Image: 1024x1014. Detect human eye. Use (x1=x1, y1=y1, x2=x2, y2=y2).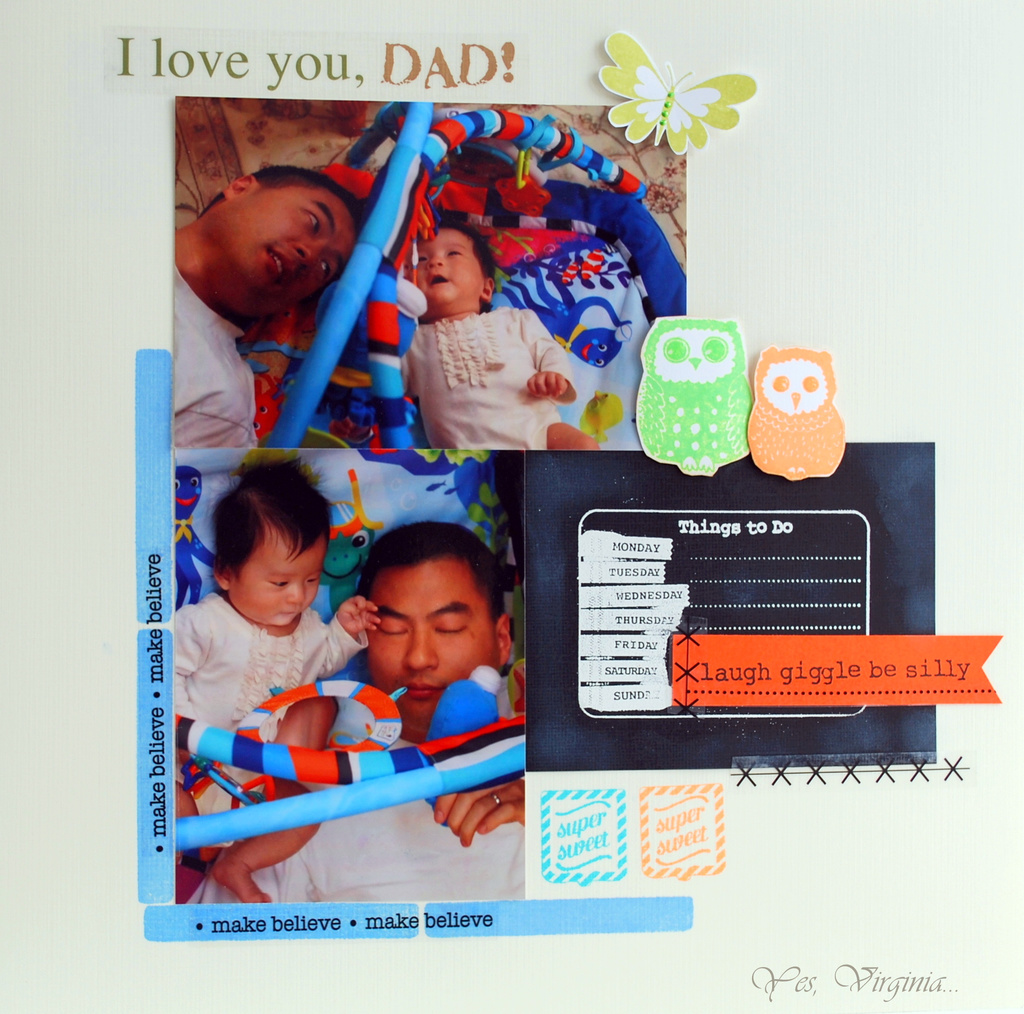
(x1=445, y1=246, x2=463, y2=257).
